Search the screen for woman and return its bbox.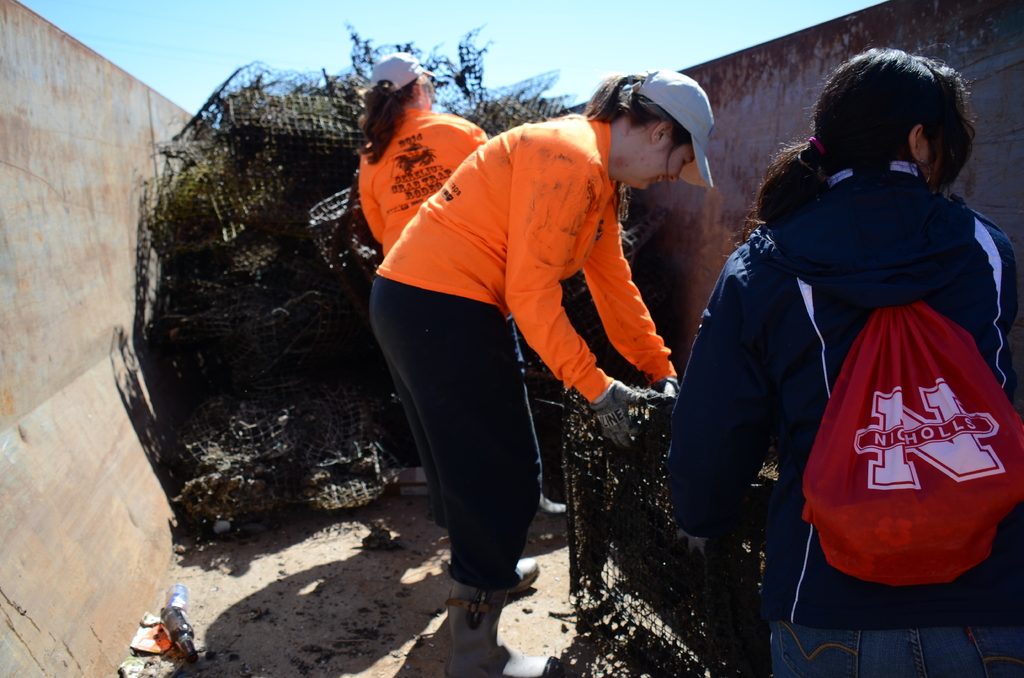
Found: [x1=352, y1=49, x2=495, y2=267].
